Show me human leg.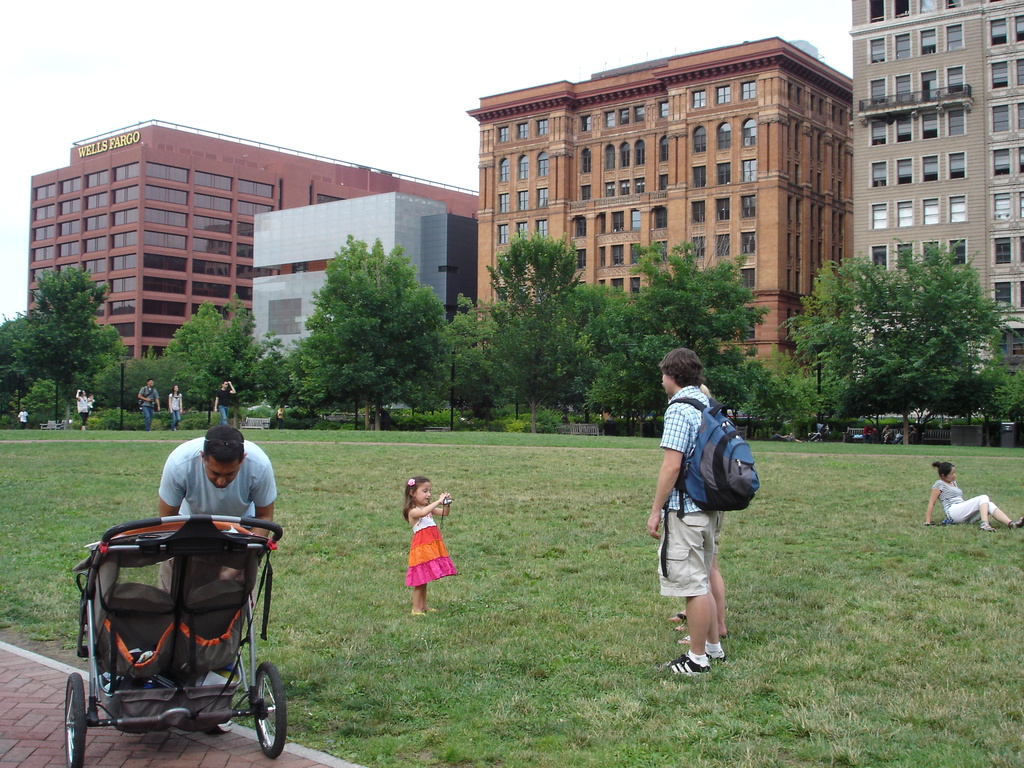
human leg is here: [411,579,429,614].
